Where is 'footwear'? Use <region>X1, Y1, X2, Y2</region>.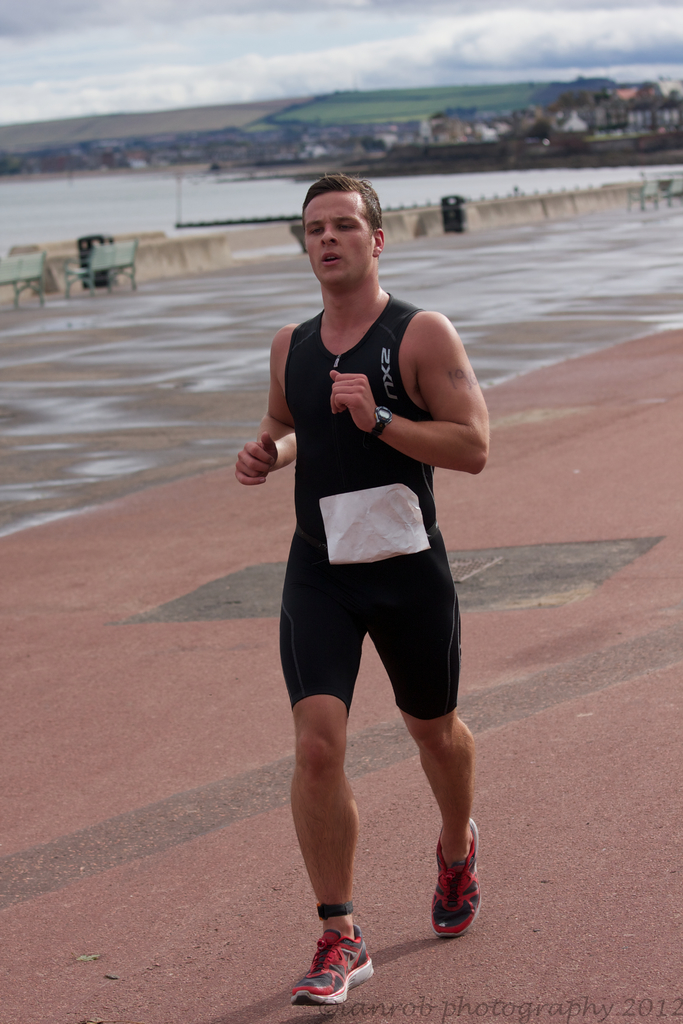
<region>434, 814, 481, 941</region>.
